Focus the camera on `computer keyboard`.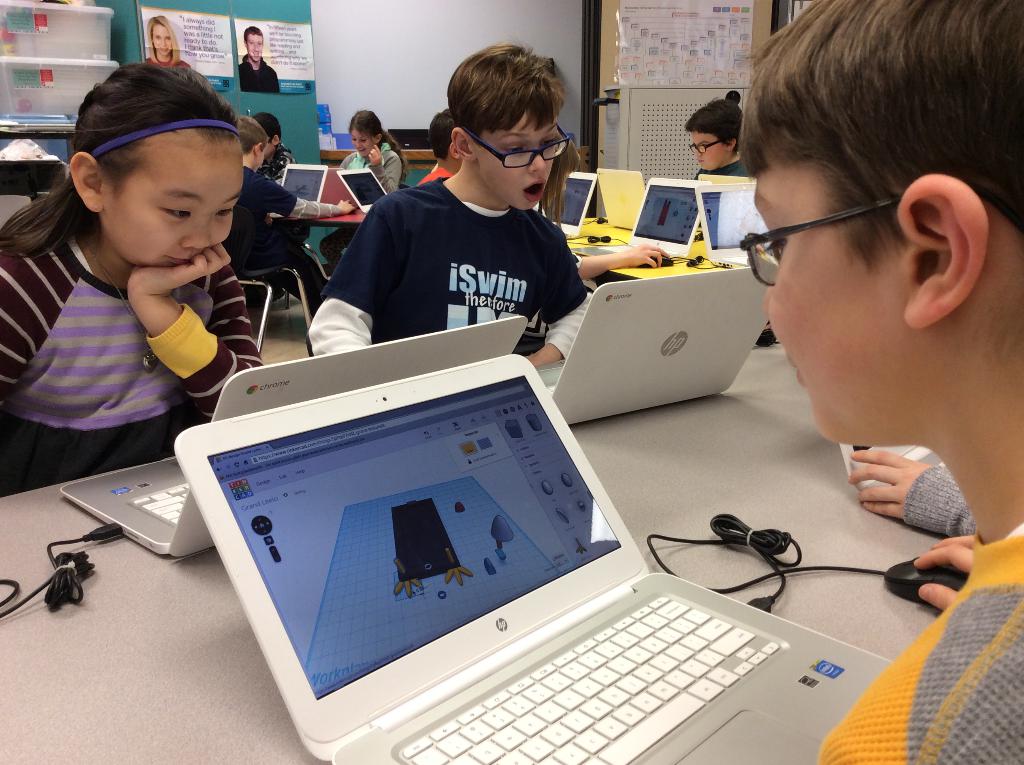
Focus region: bbox(719, 254, 746, 263).
